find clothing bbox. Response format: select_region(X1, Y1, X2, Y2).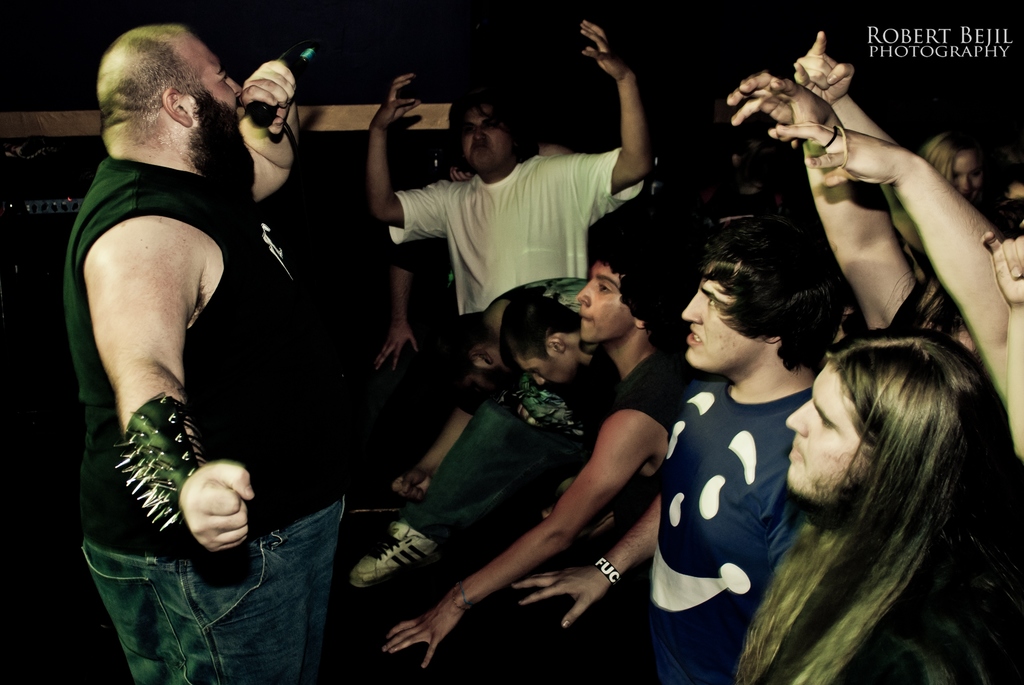
select_region(385, 159, 649, 316).
